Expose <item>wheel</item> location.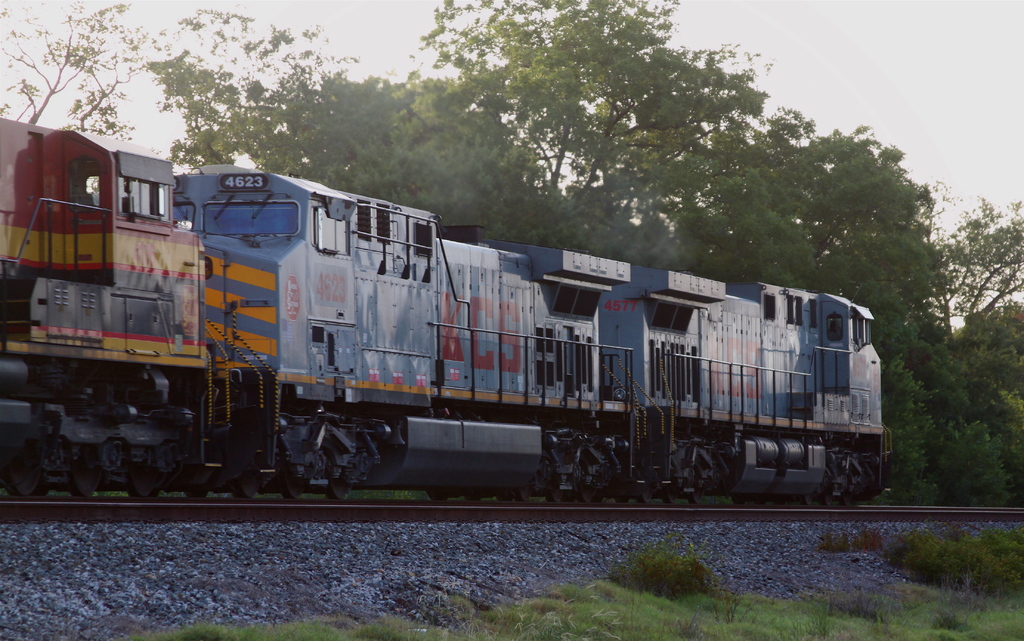
Exposed at region(425, 487, 449, 499).
